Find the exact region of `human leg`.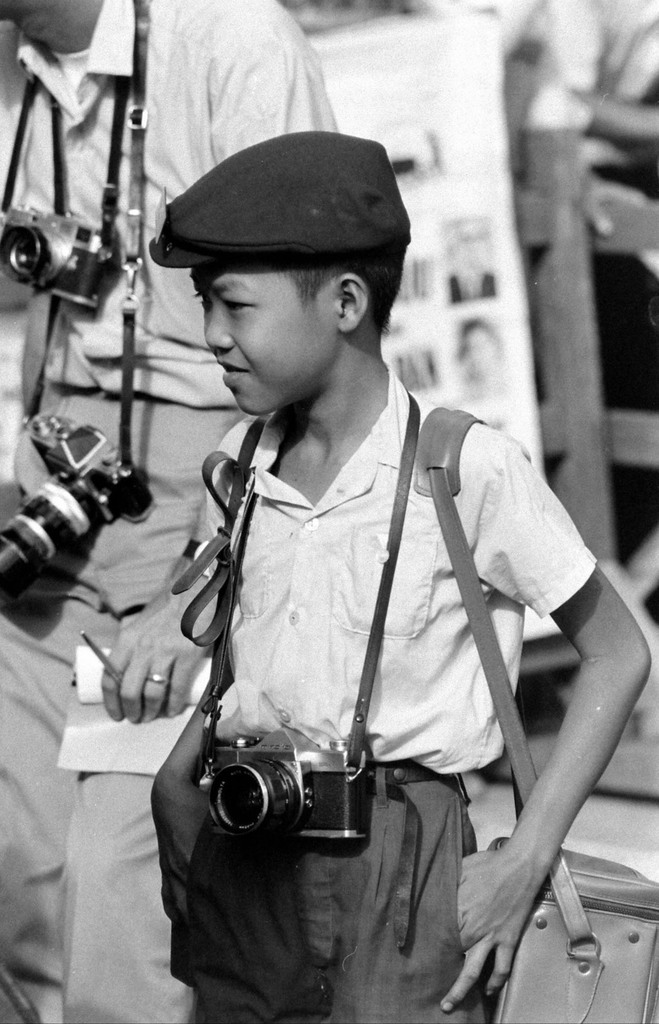
Exact region: BBox(193, 267, 325, 412).
